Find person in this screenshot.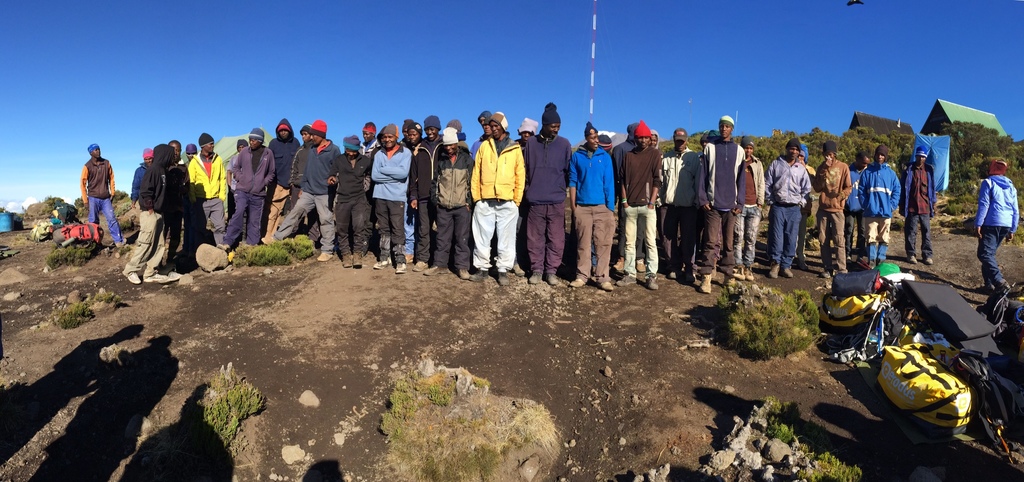
The bounding box for person is box=[323, 129, 381, 264].
